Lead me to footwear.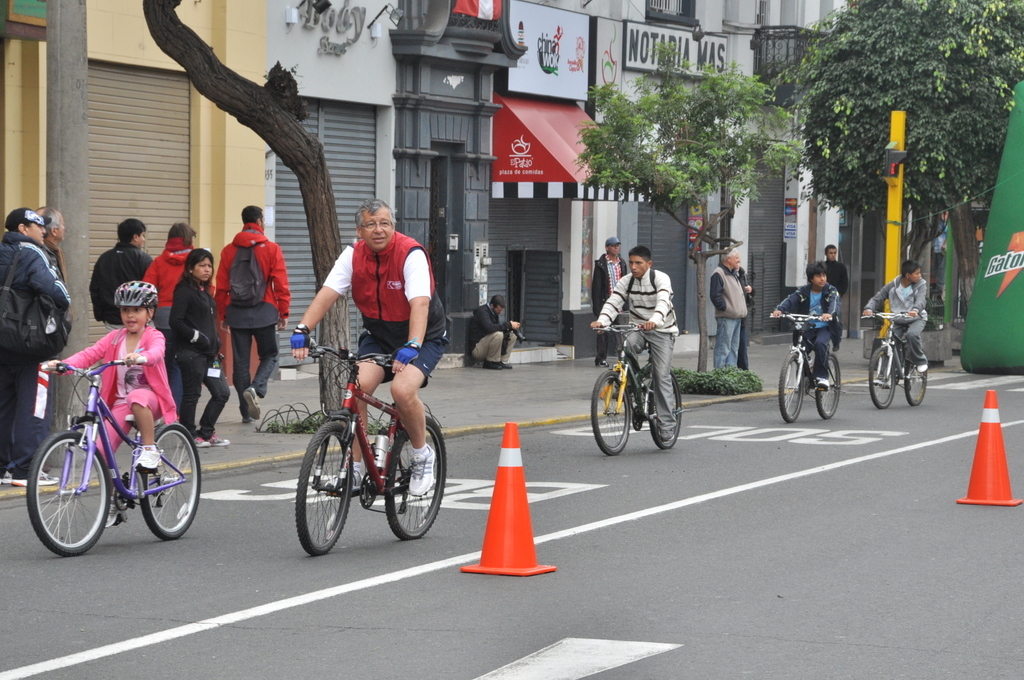
Lead to x1=592, y1=355, x2=613, y2=368.
